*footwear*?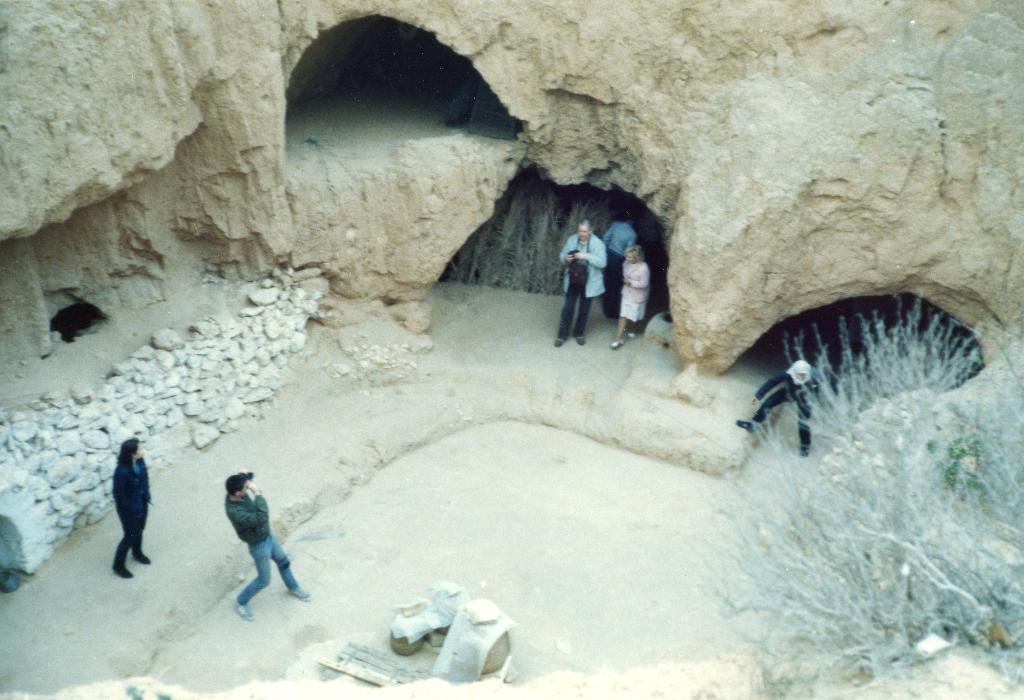
bbox=(106, 562, 140, 578)
